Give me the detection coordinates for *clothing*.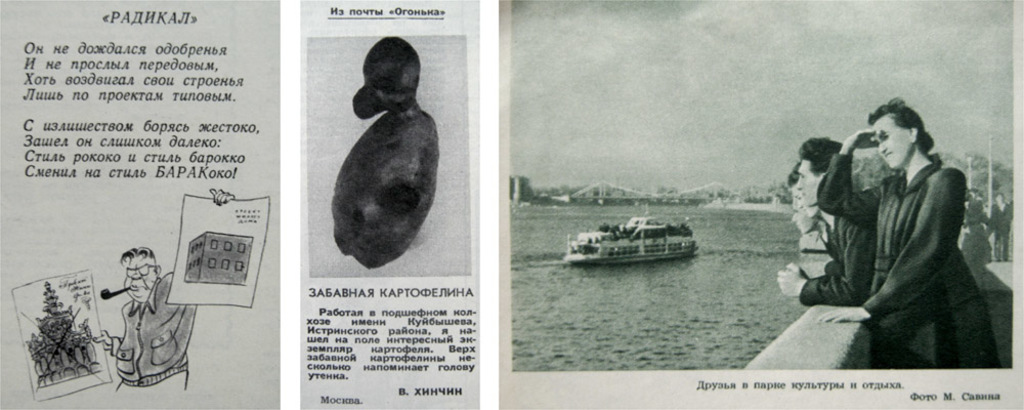
824:223:839:275.
